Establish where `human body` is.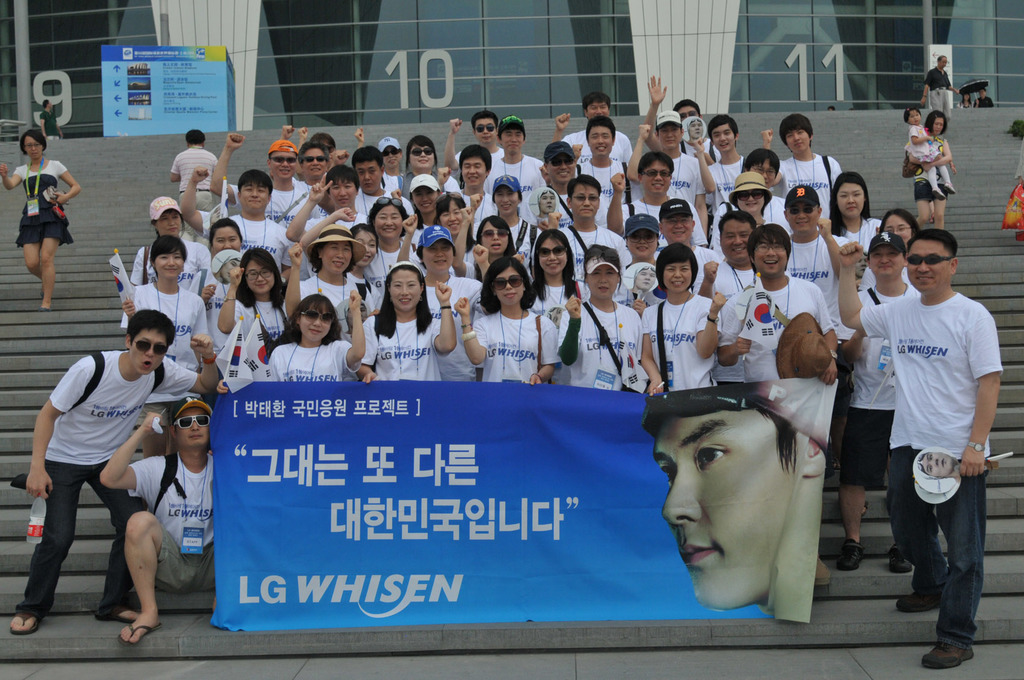
Established at left=656, top=190, right=728, bottom=308.
